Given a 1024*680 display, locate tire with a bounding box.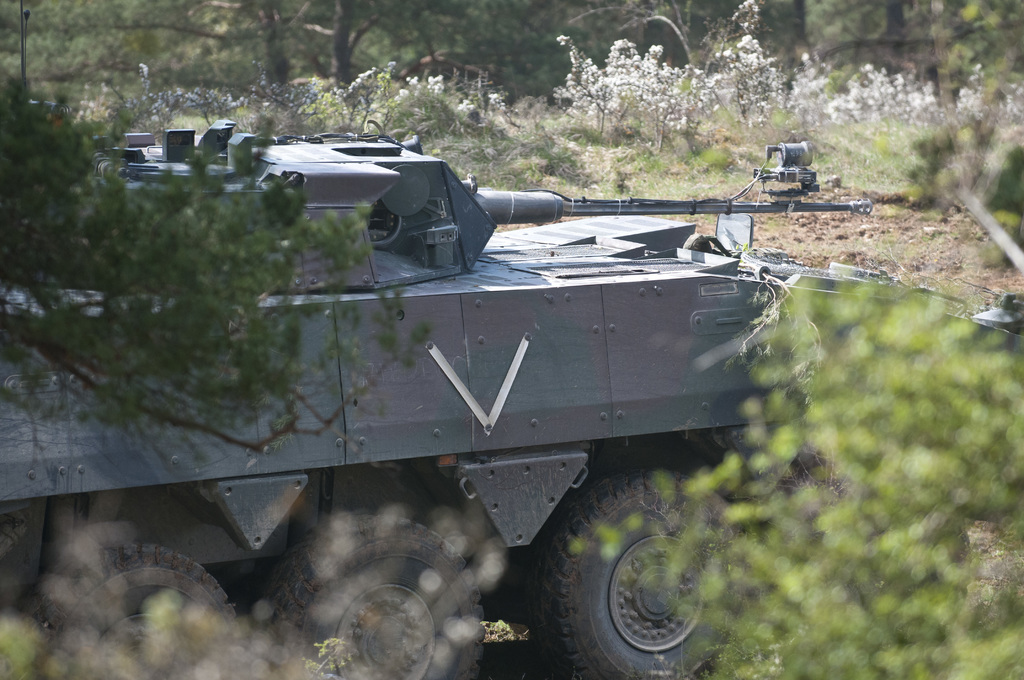
Located: pyautogui.locateOnScreen(0, 535, 243, 679).
